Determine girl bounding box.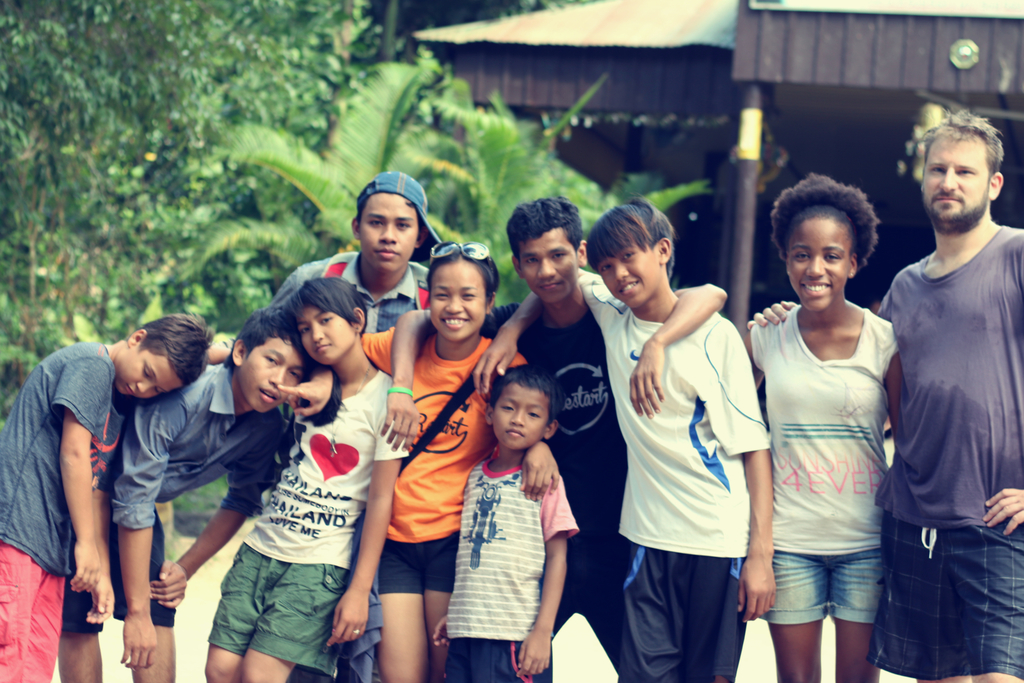
Determined: select_region(358, 240, 557, 682).
